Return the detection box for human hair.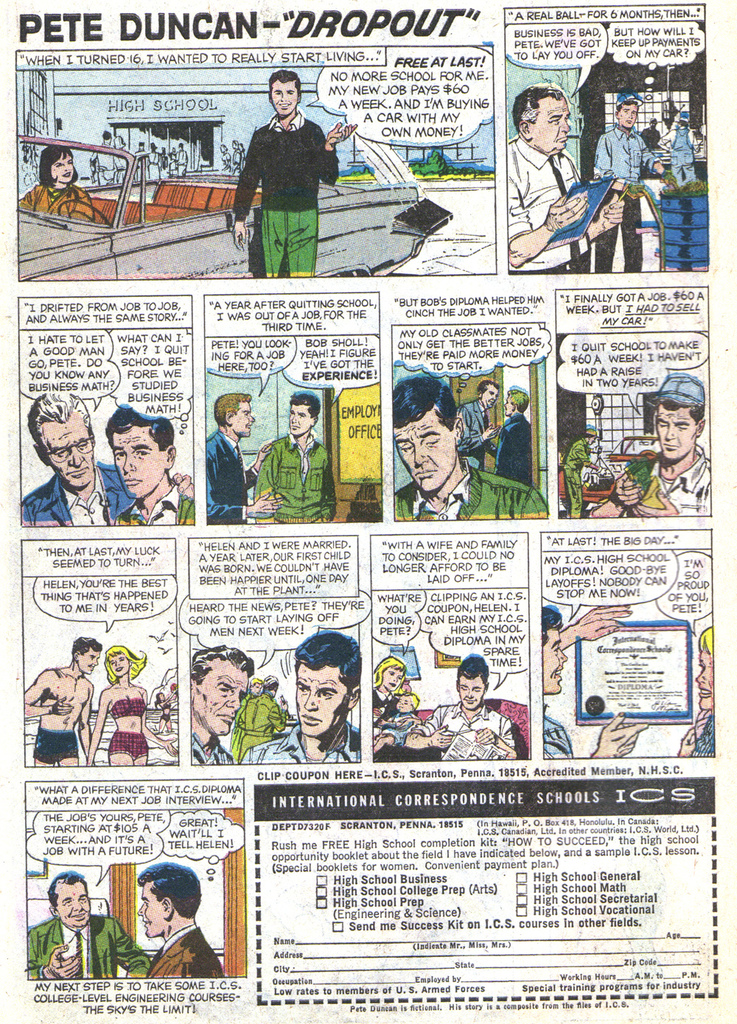
<region>215, 393, 252, 428</region>.
